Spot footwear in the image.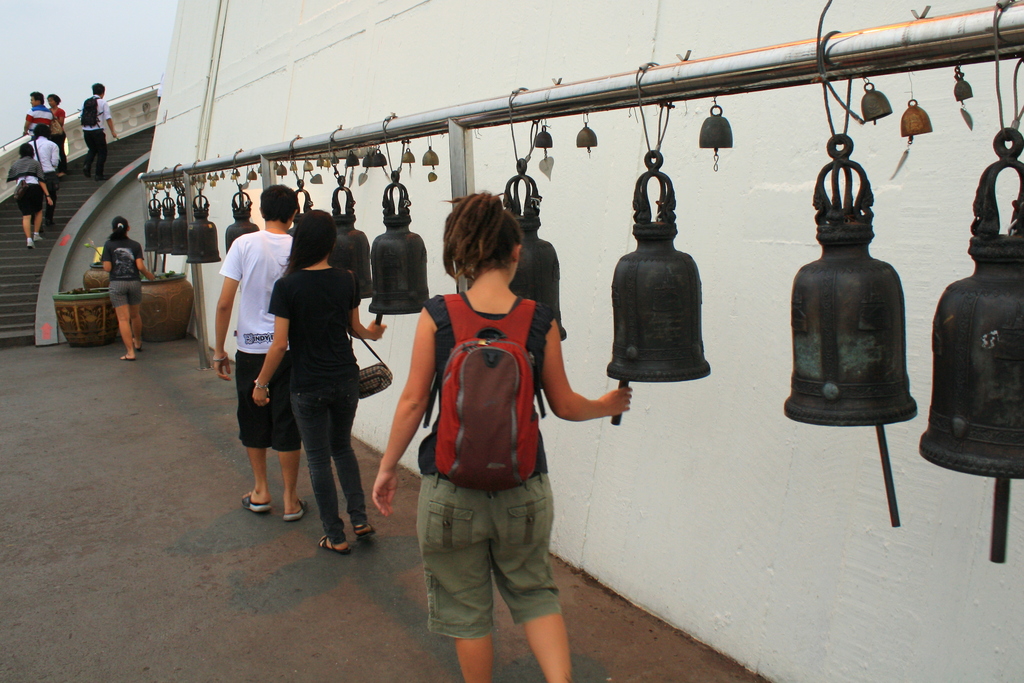
footwear found at [x1=348, y1=521, x2=374, y2=540].
